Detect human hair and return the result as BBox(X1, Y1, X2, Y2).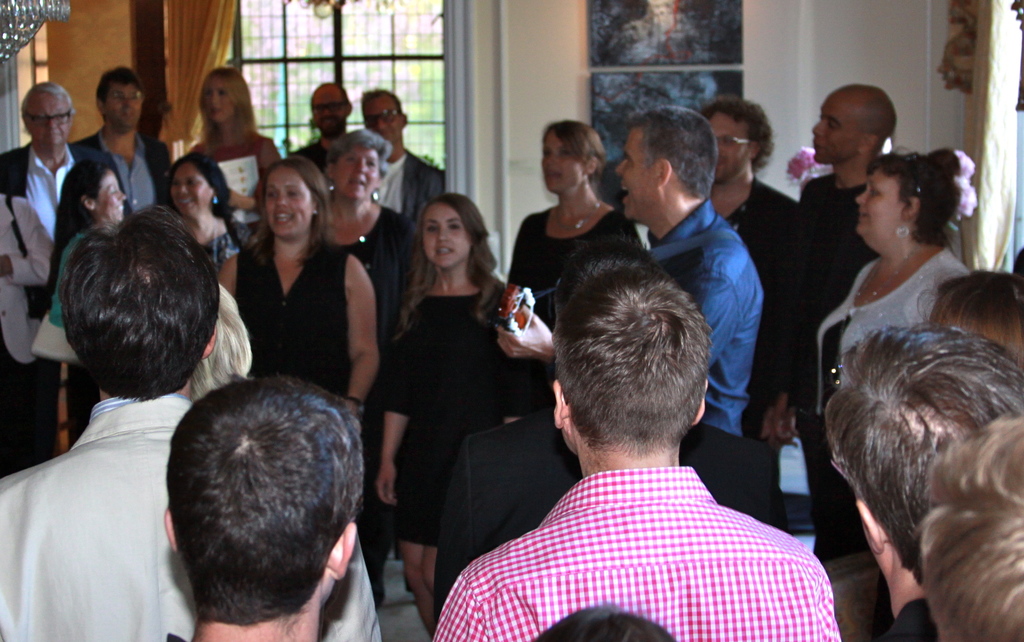
BBox(915, 263, 1023, 364).
